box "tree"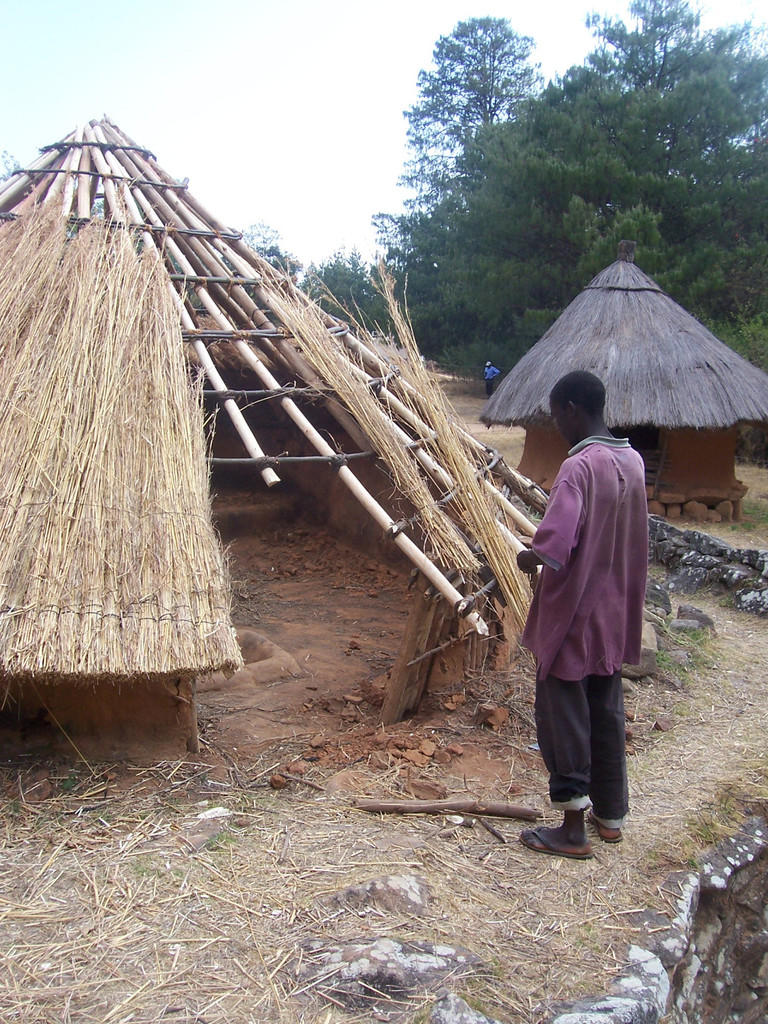
[243,214,297,276]
